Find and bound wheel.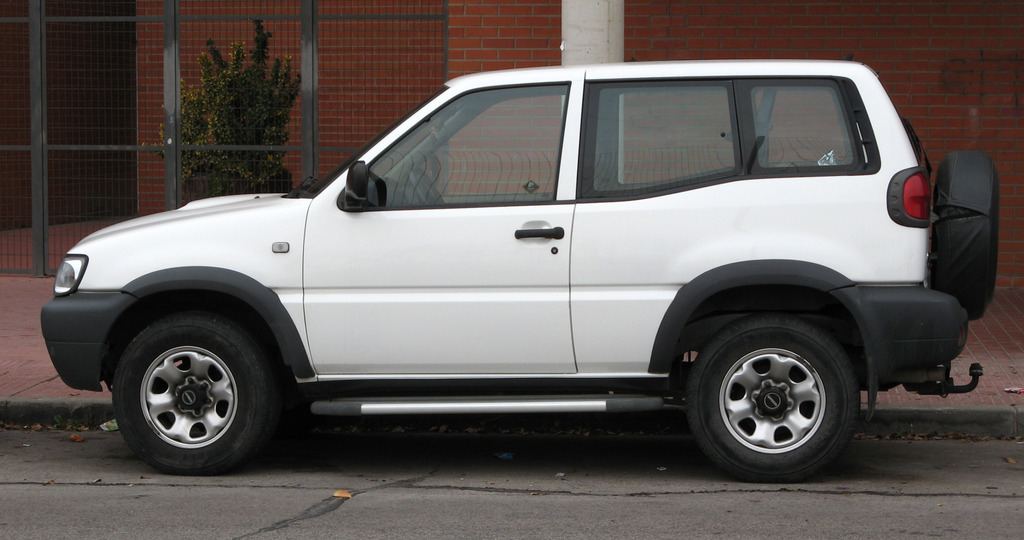
Bound: BBox(408, 166, 445, 208).
